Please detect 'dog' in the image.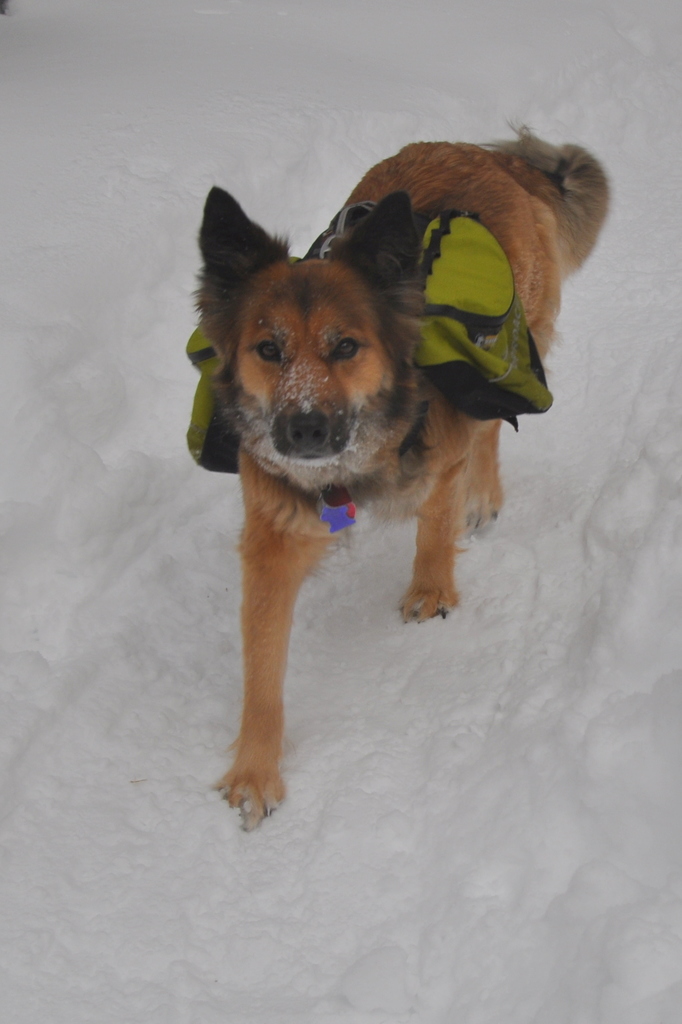
187:120:611:836.
